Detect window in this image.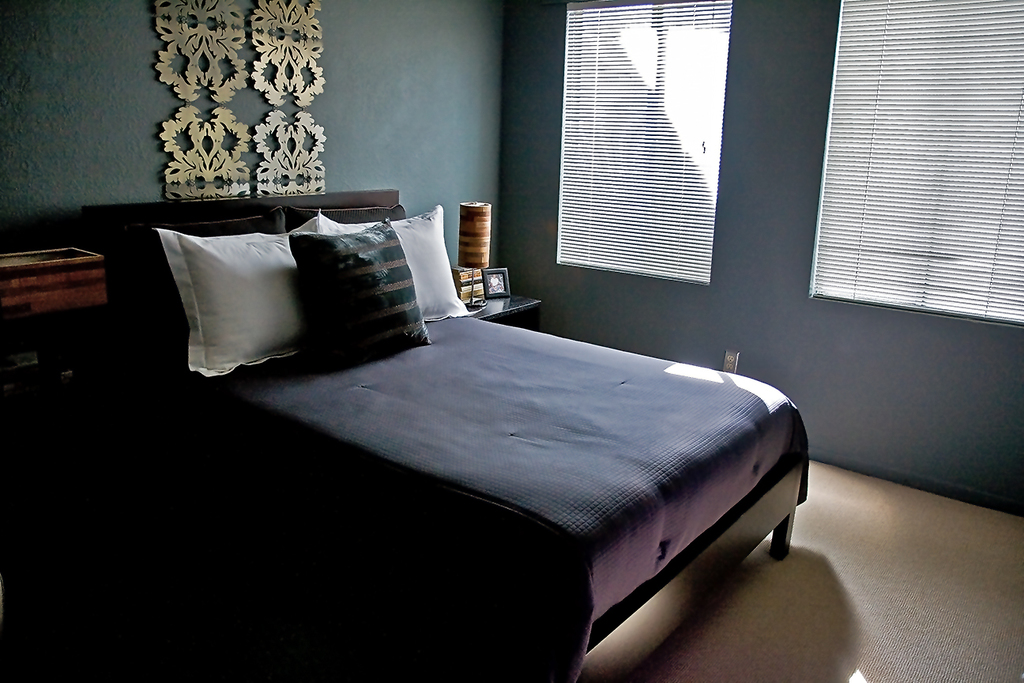
Detection: <bbox>553, 0, 732, 292</bbox>.
